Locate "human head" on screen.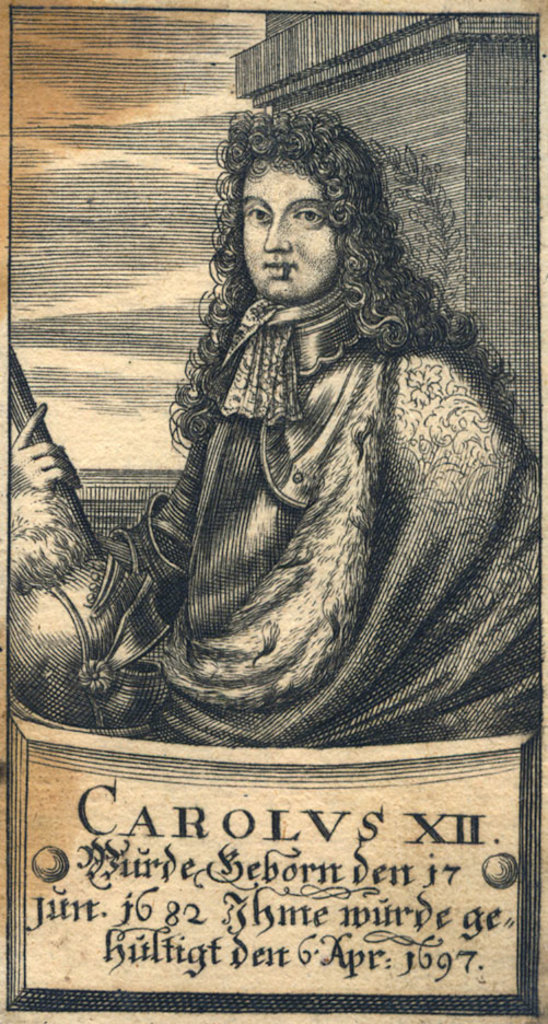
On screen at locate(209, 108, 398, 295).
